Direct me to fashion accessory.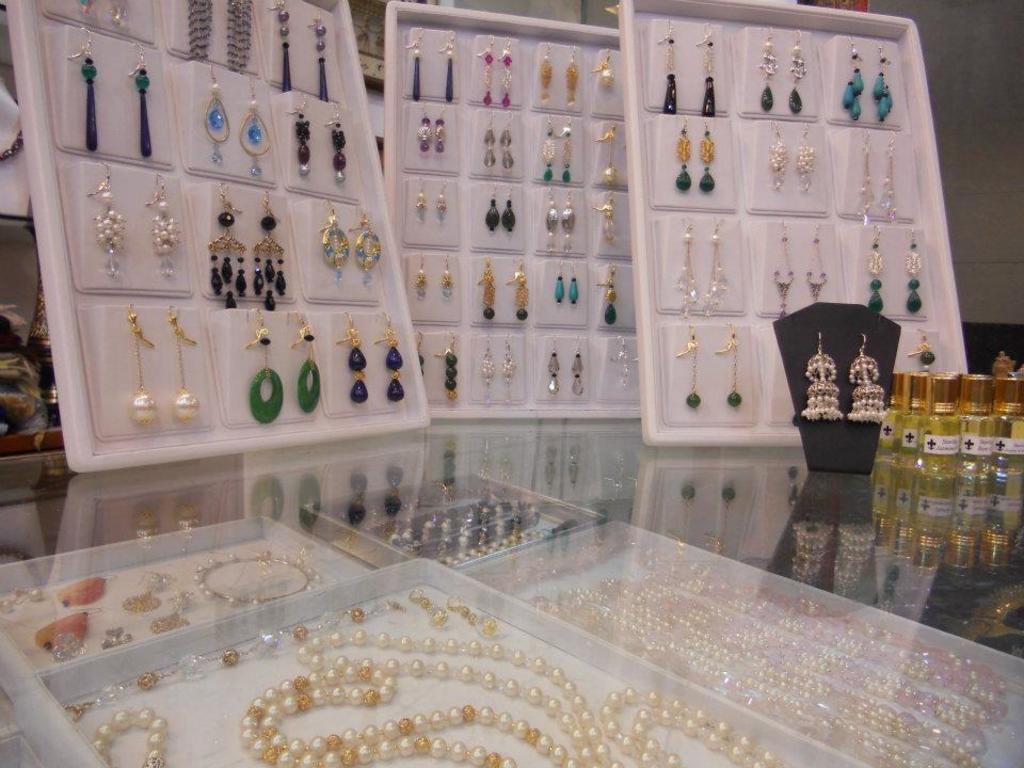
Direction: 675 219 699 324.
